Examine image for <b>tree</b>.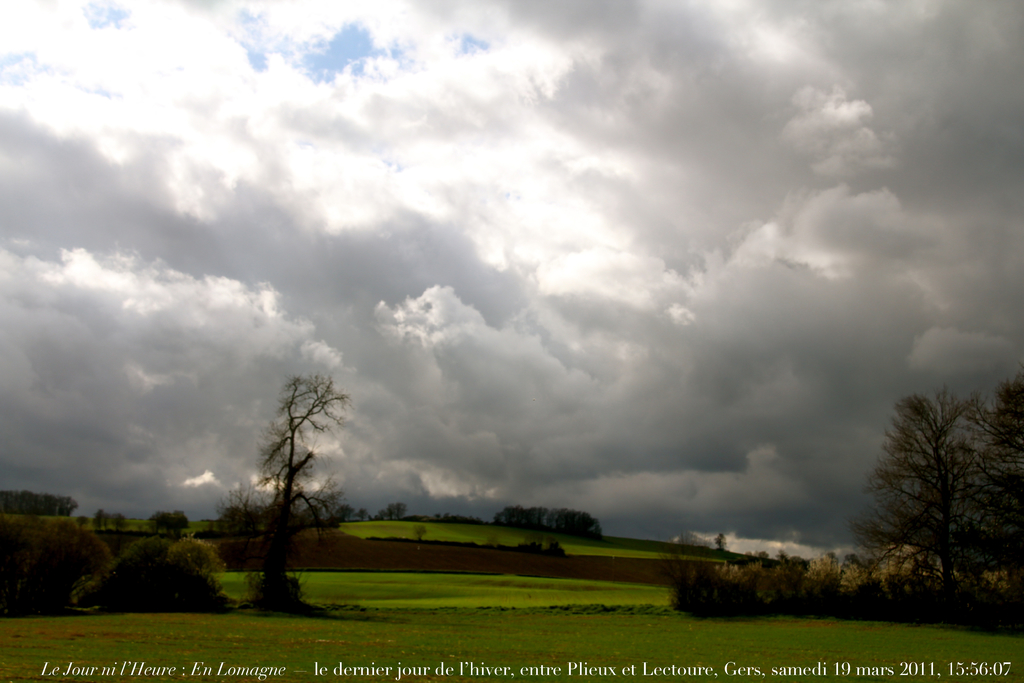
Examination result: 0,519,115,612.
